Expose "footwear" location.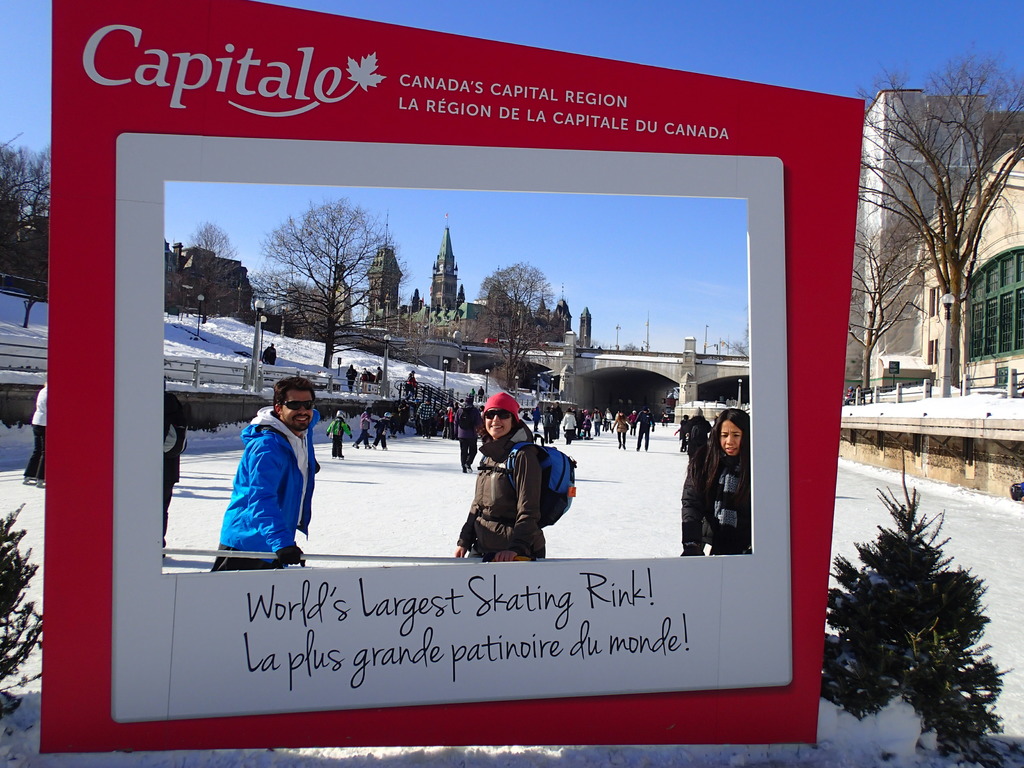
Exposed at l=591, t=433, r=594, b=435.
